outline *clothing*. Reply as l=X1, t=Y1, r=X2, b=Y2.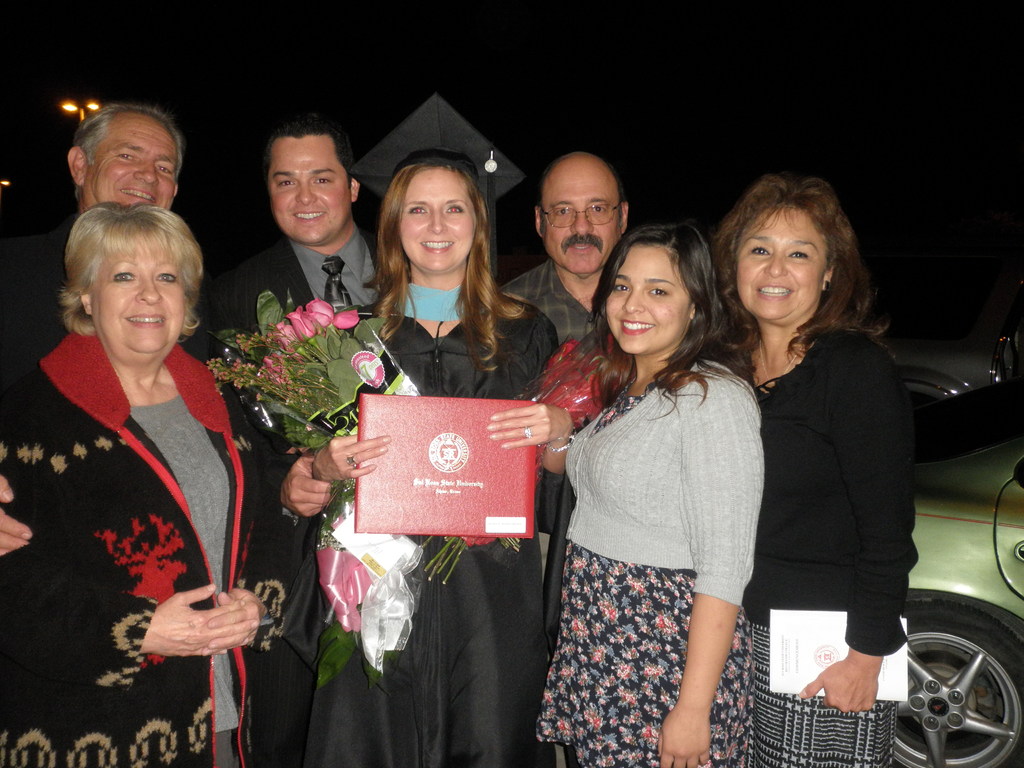
l=540, t=312, r=785, b=728.
